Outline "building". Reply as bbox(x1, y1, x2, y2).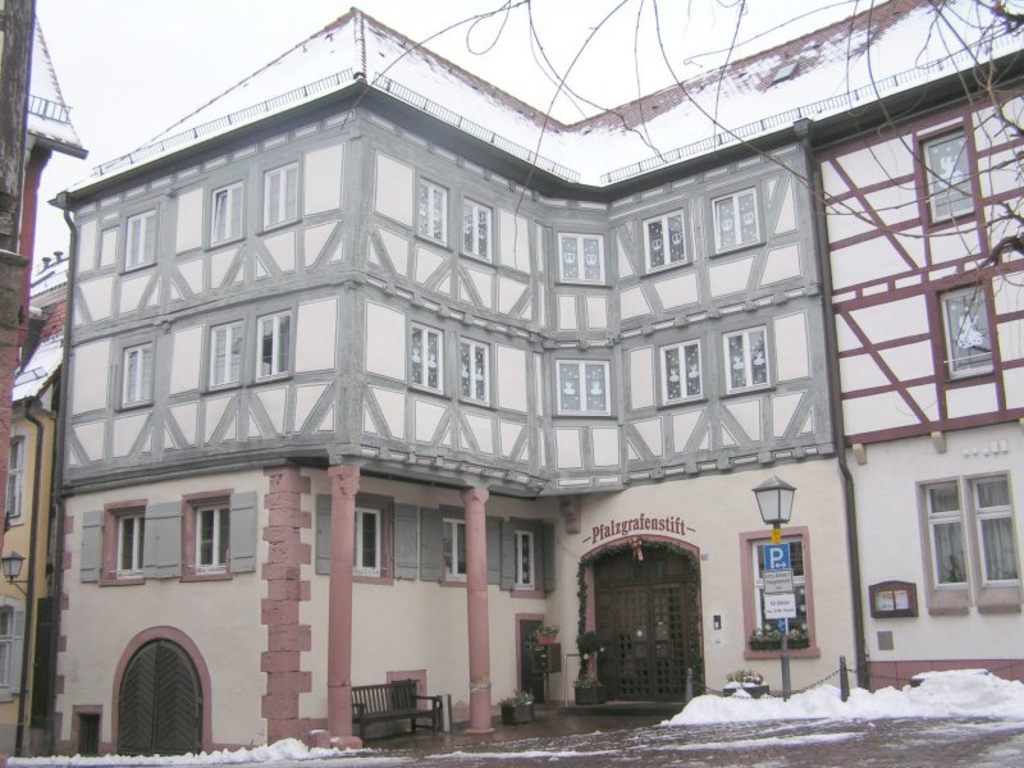
bbox(46, 0, 1023, 754).
